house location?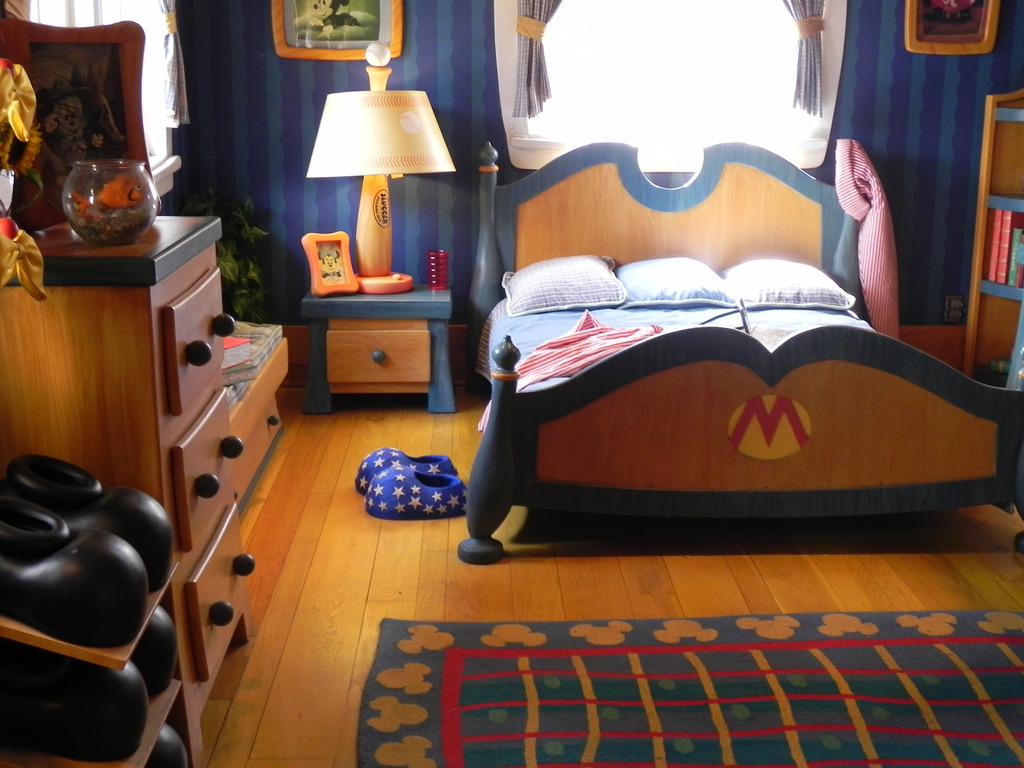
[x1=0, y1=0, x2=1023, y2=767]
